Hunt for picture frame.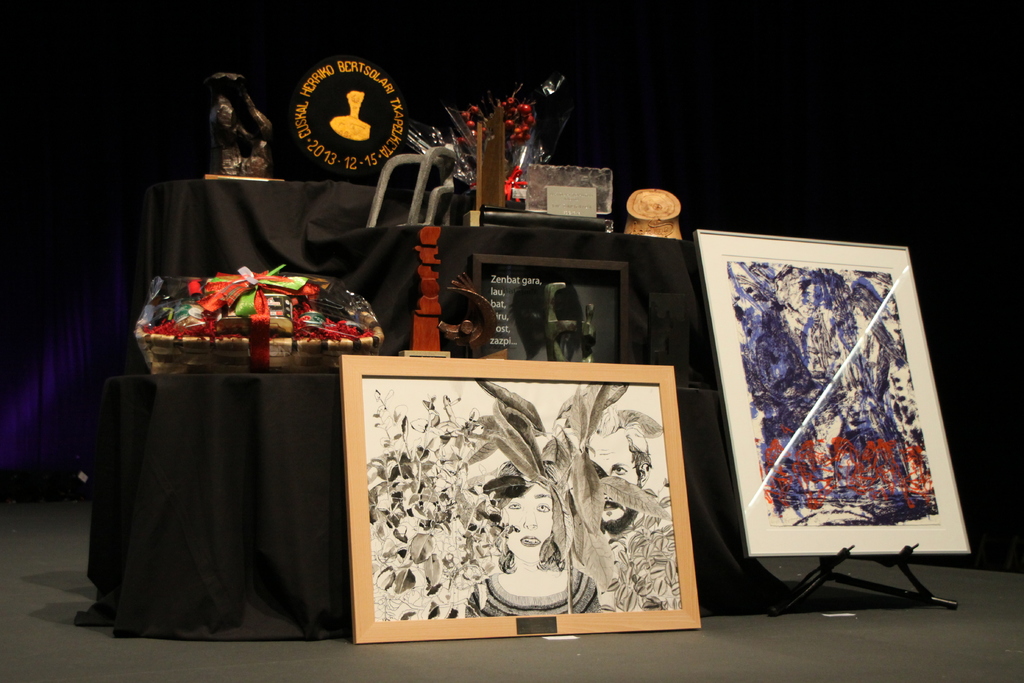
Hunted down at [474, 253, 631, 363].
